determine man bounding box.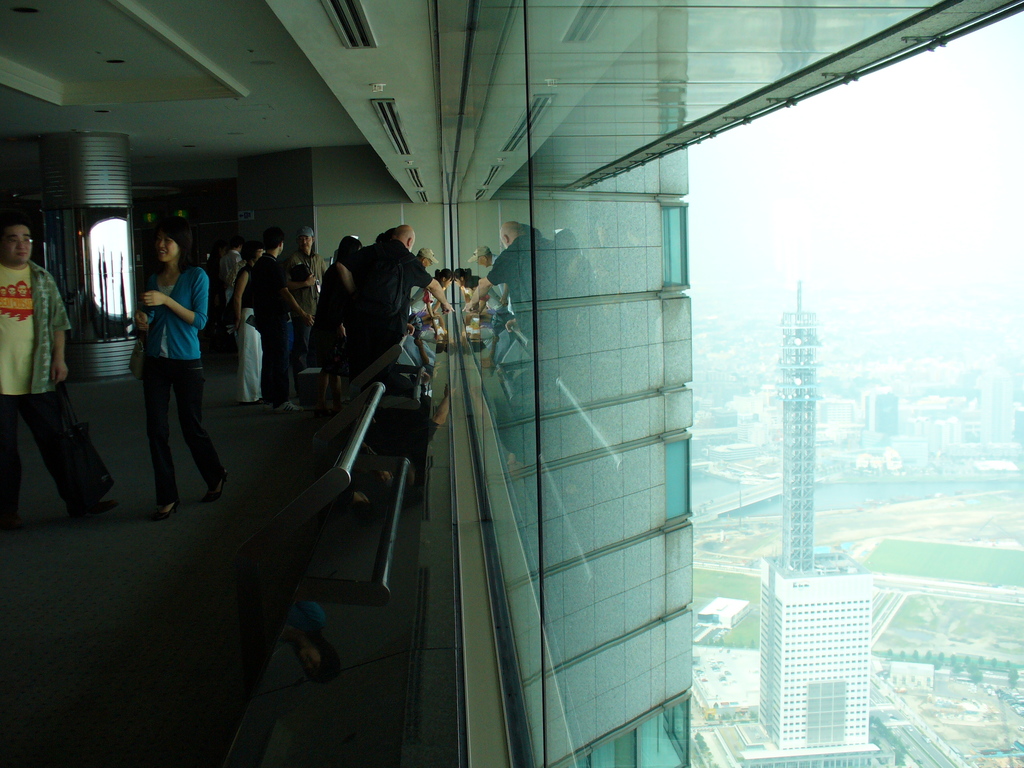
Determined: left=0, top=217, right=118, bottom=532.
